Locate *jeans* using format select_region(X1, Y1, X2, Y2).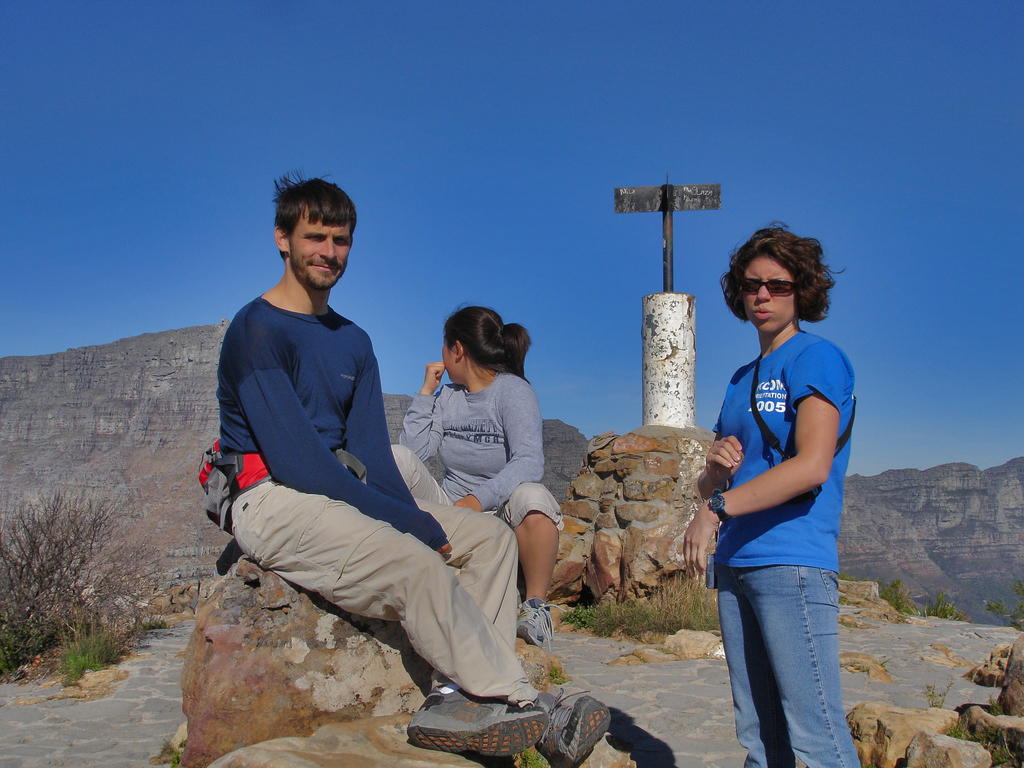
select_region(239, 498, 546, 707).
